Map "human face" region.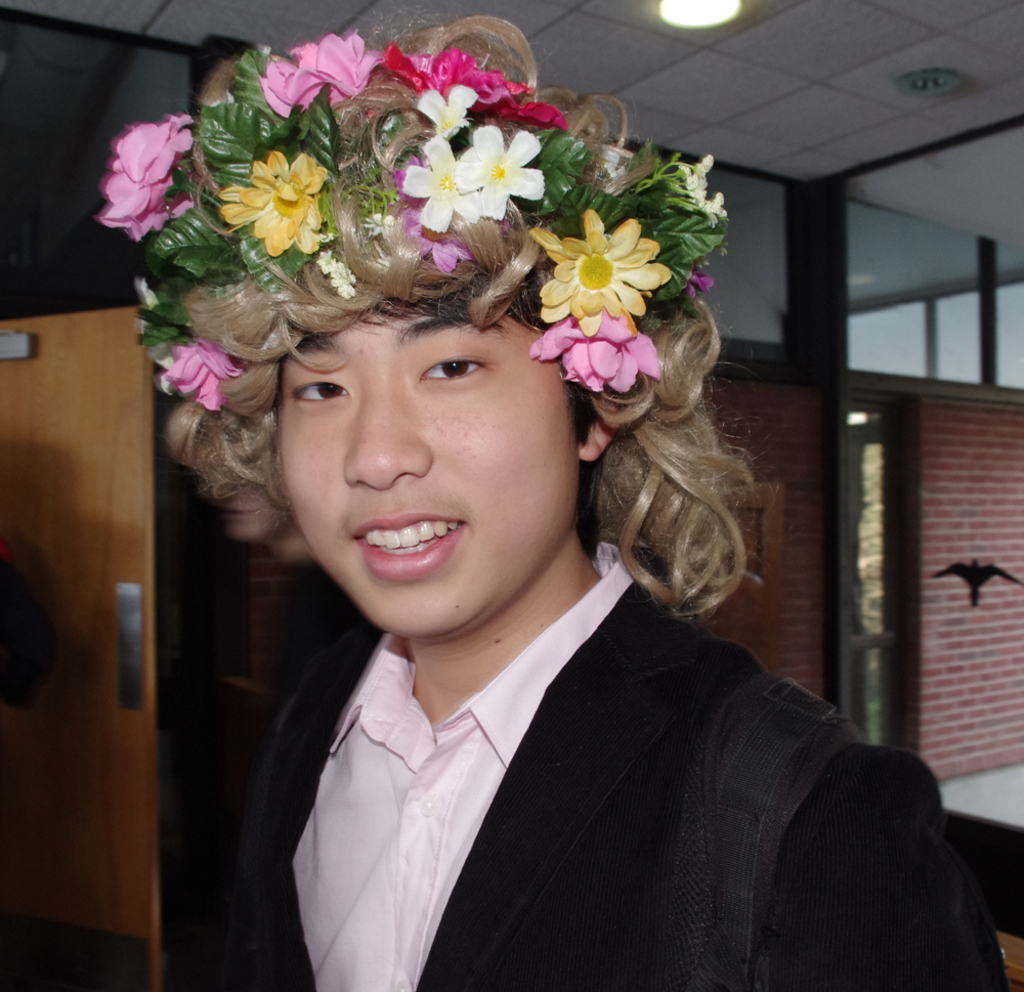
Mapped to 282, 293, 584, 636.
